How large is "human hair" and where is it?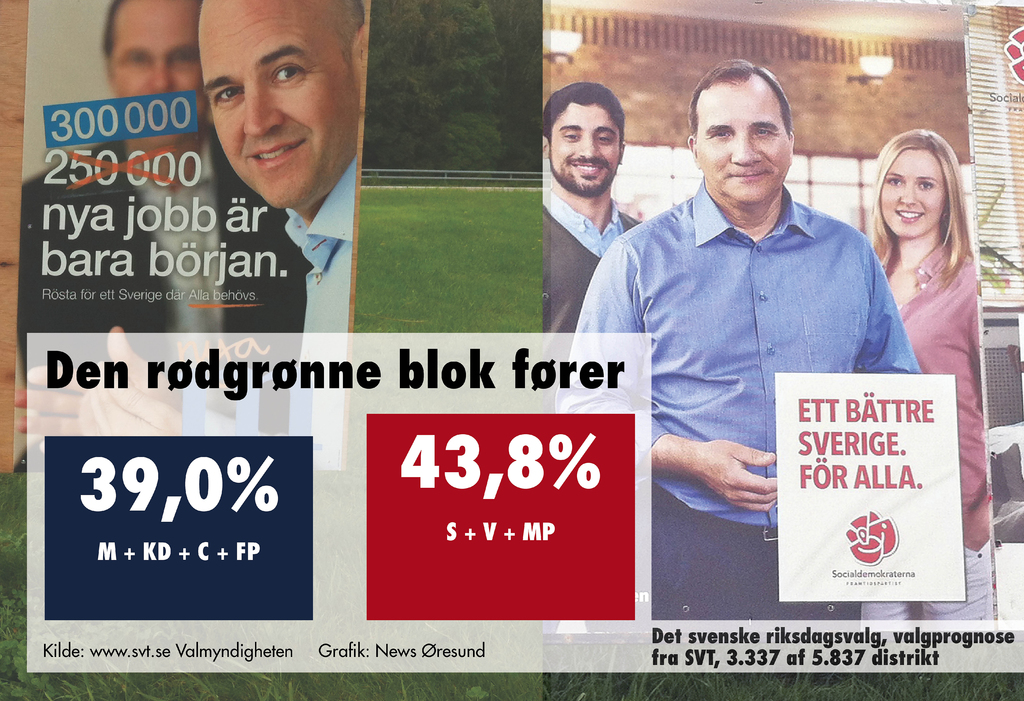
Bounding box: {"x1": 330, "y1": 0, "x2": 367, "y2": 67}.
